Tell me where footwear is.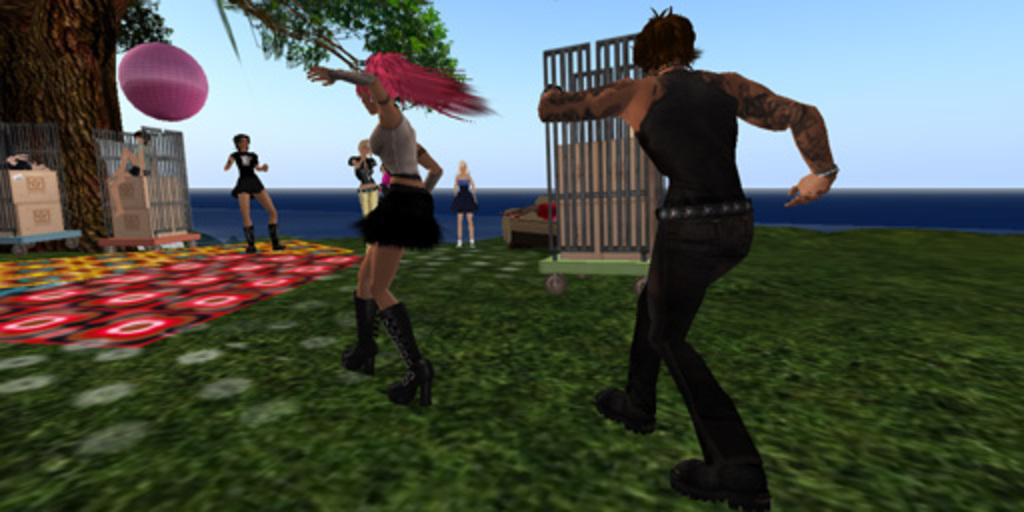
footwear is at 592, 384, 654, 438.
